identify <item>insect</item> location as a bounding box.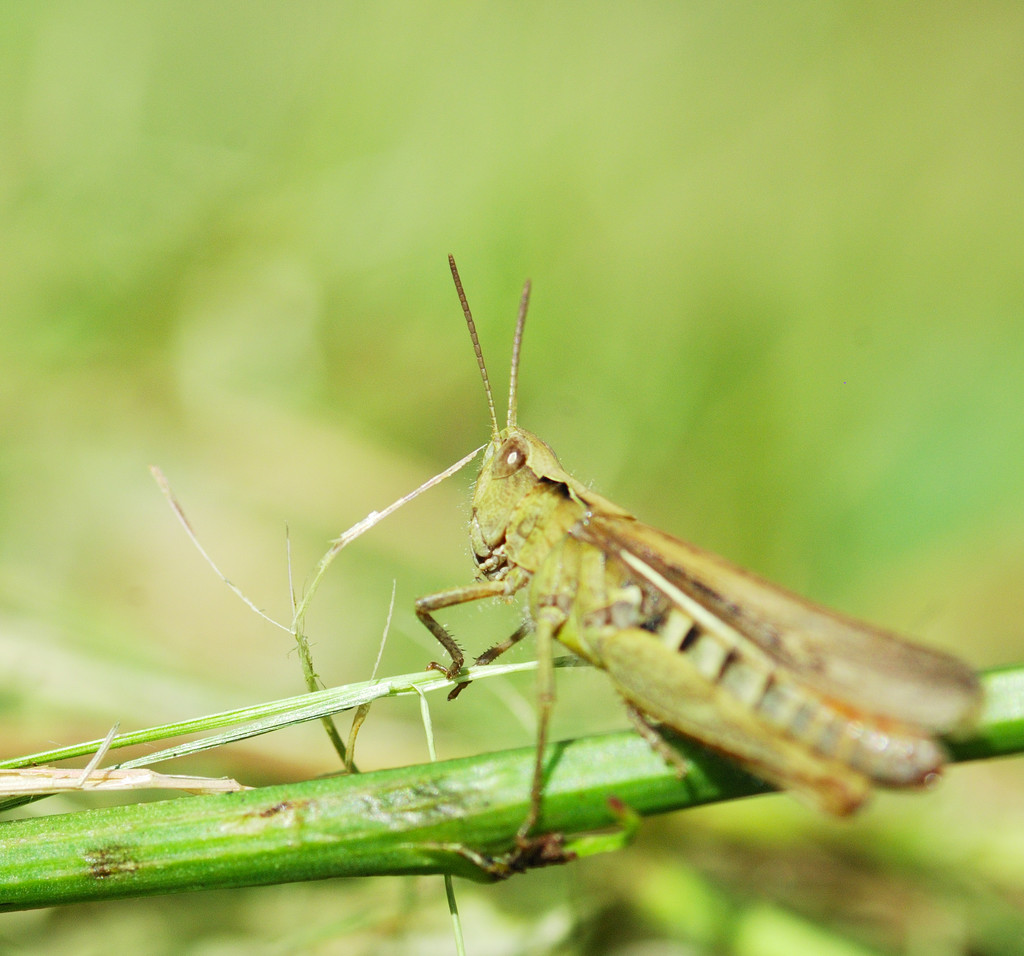
410,250,982,877.
